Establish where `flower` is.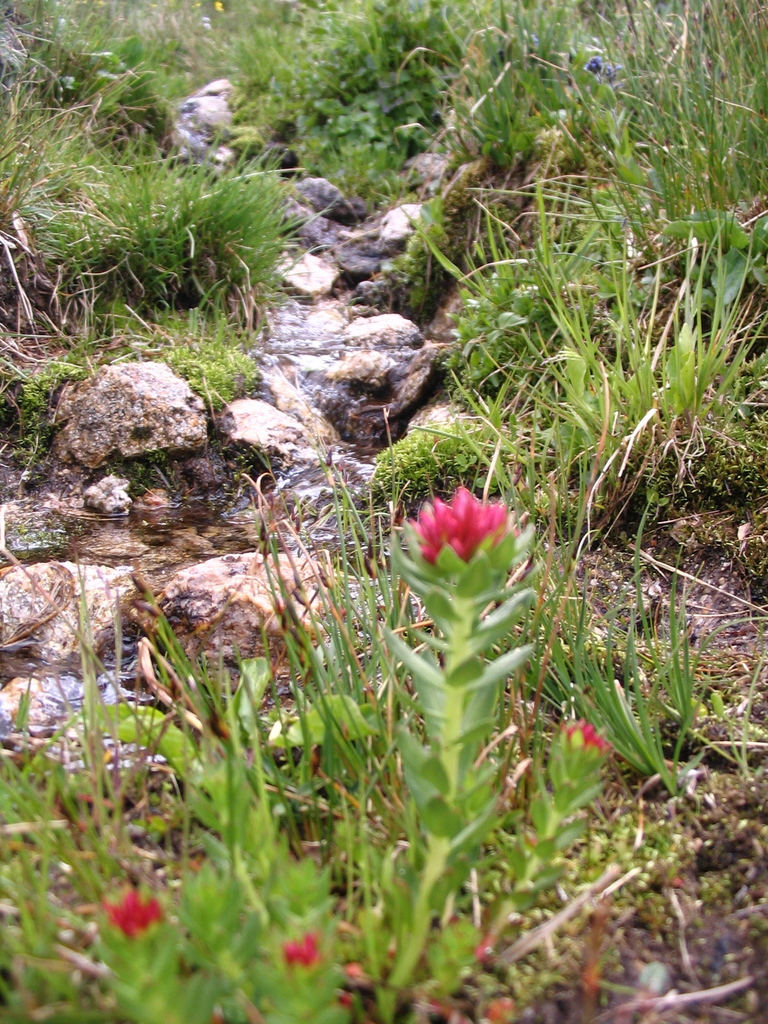
Established at (x1=285, y1=931, x2=327, y2=972).
